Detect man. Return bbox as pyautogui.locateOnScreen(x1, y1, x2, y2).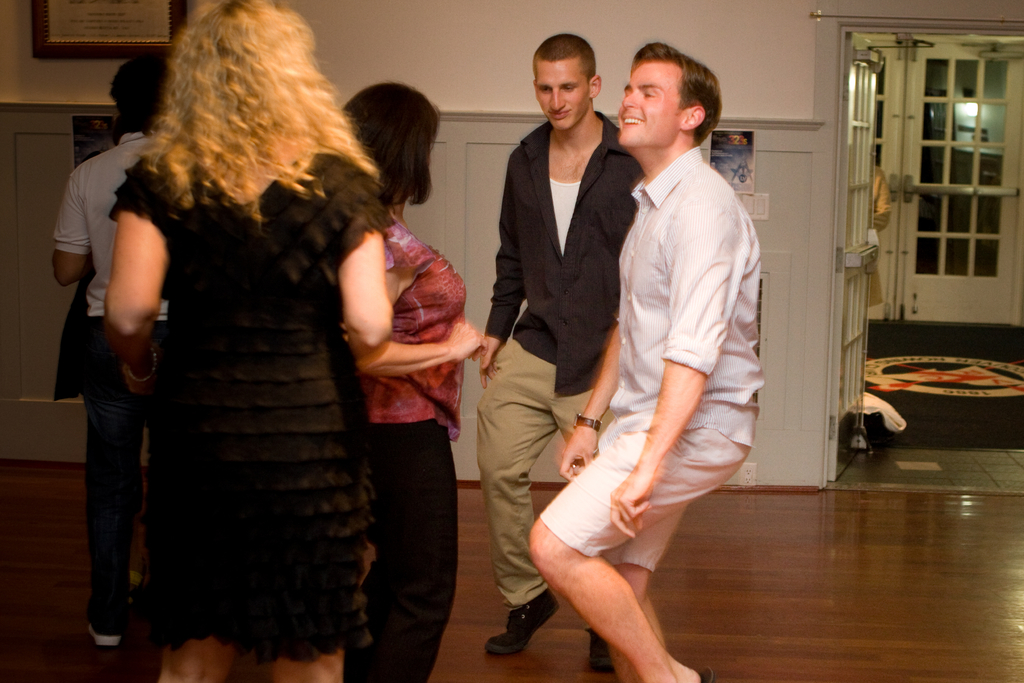
pyautogui.locateOnScreen(485, 30, 643, 670).
